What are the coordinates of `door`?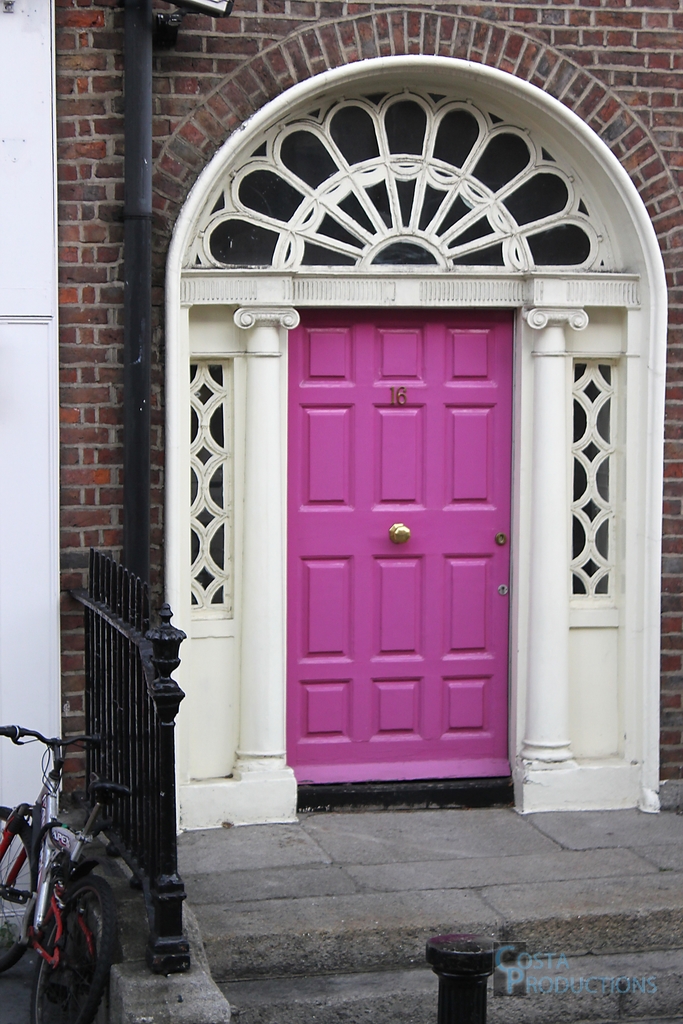
{"left": 267, "top": 294, "right": 523, "bottom": 784}.
